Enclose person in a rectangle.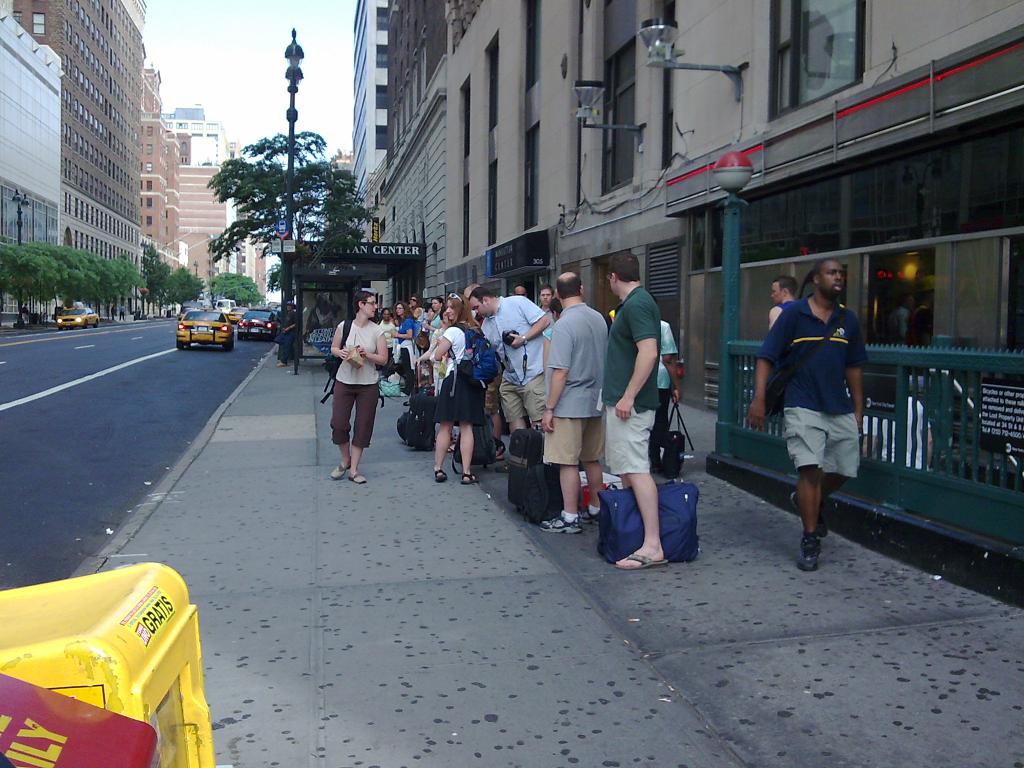
[left=392, top=301, right=420, bottom=399].
